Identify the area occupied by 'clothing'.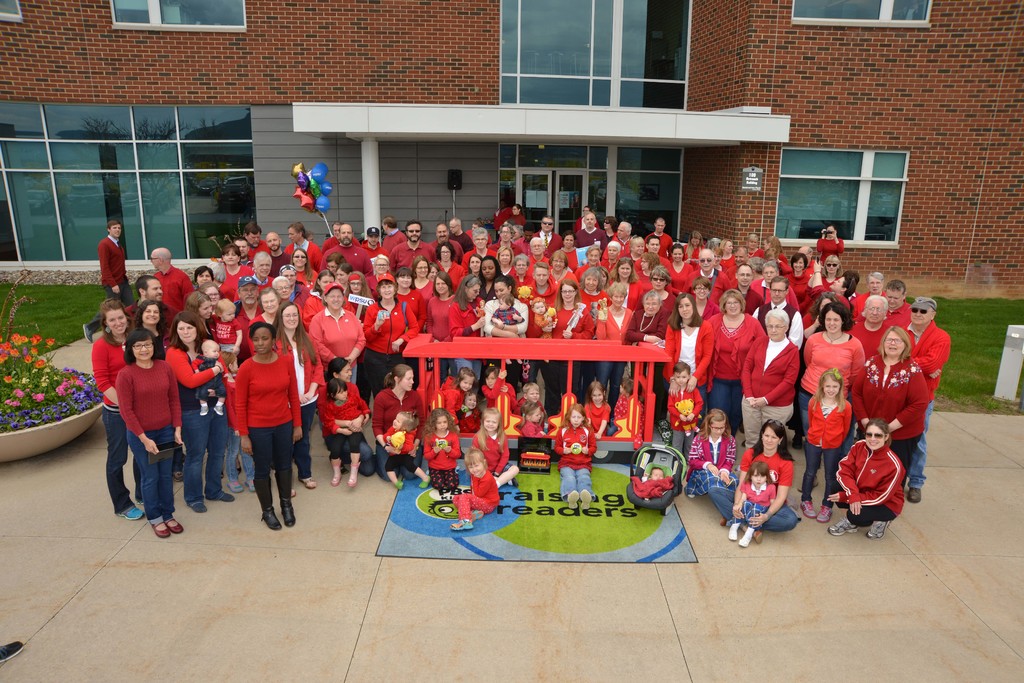
Area: (x1=579, y1=285, x2=612, y2=331).
